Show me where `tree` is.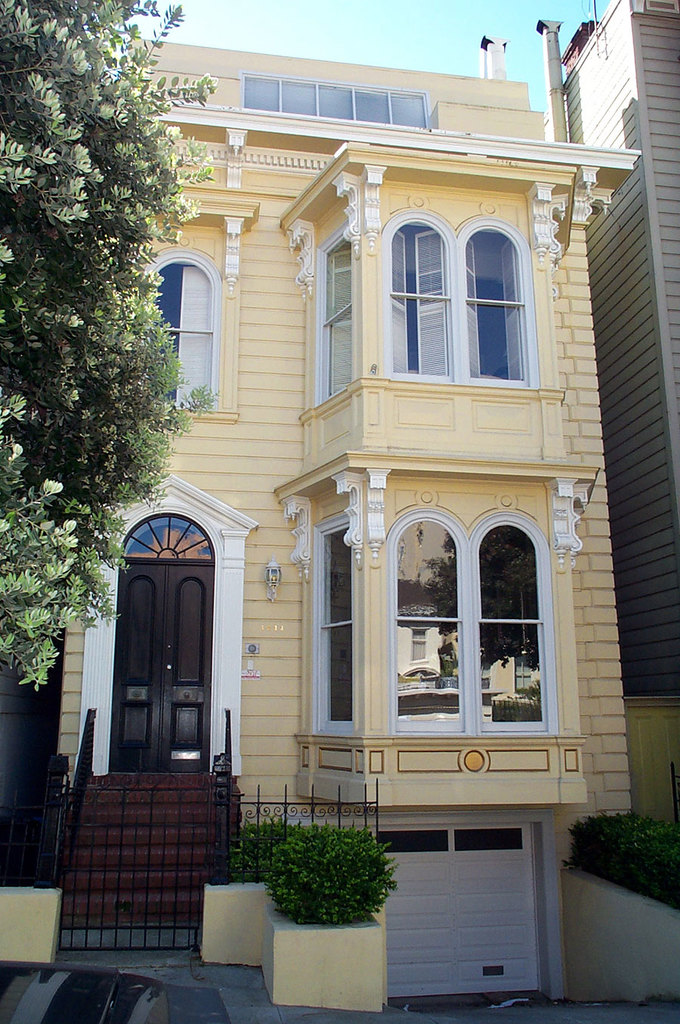
`tree` is at 10,0,194,679.
